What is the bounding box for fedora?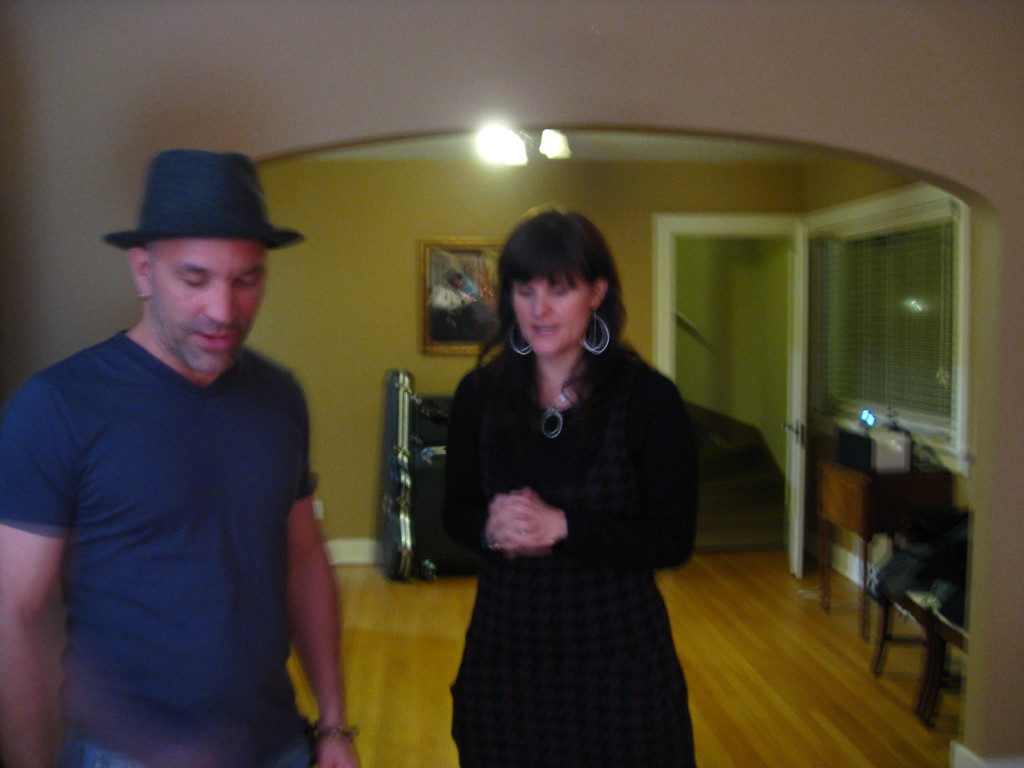
Rect(100, 150, 302, 250).
